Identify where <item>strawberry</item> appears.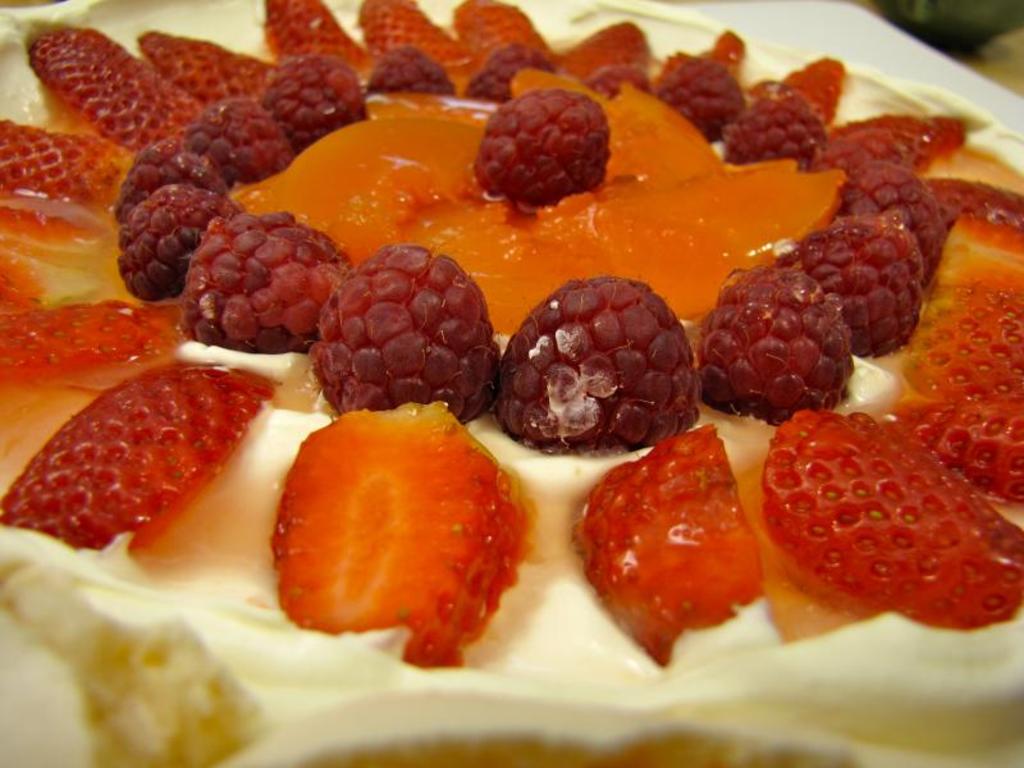
Appears at [x1=826, y1=157, x2=961, y2=274].
